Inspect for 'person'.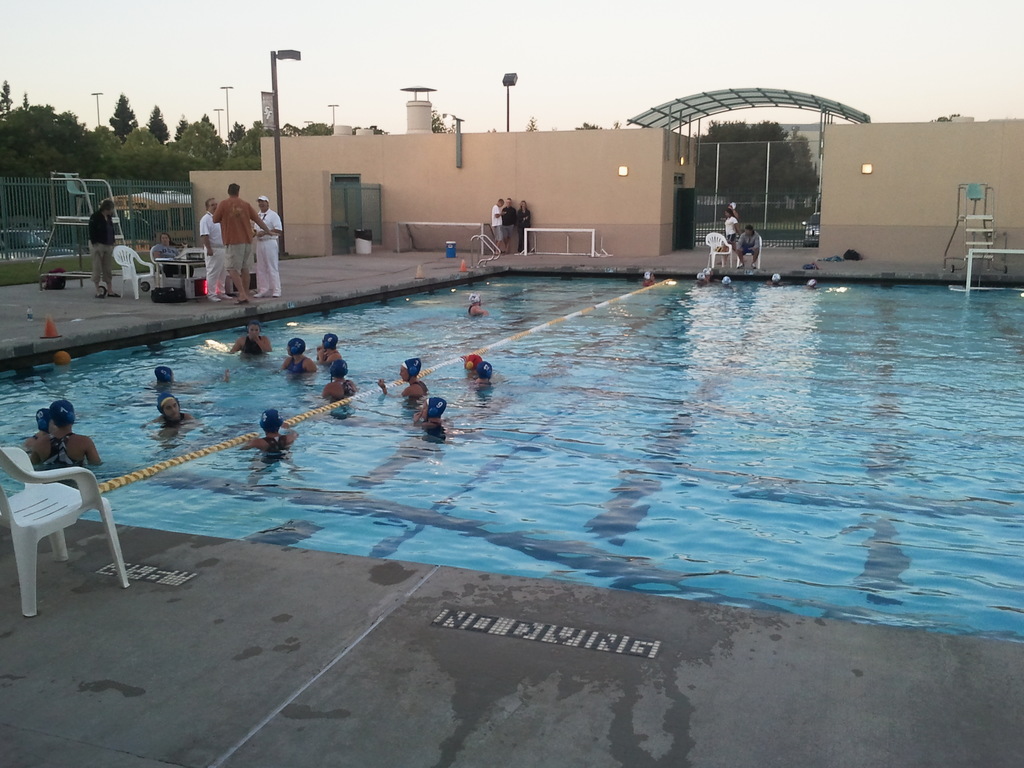
Inspection: (left=200, top=199, right=234, bottom=303).
